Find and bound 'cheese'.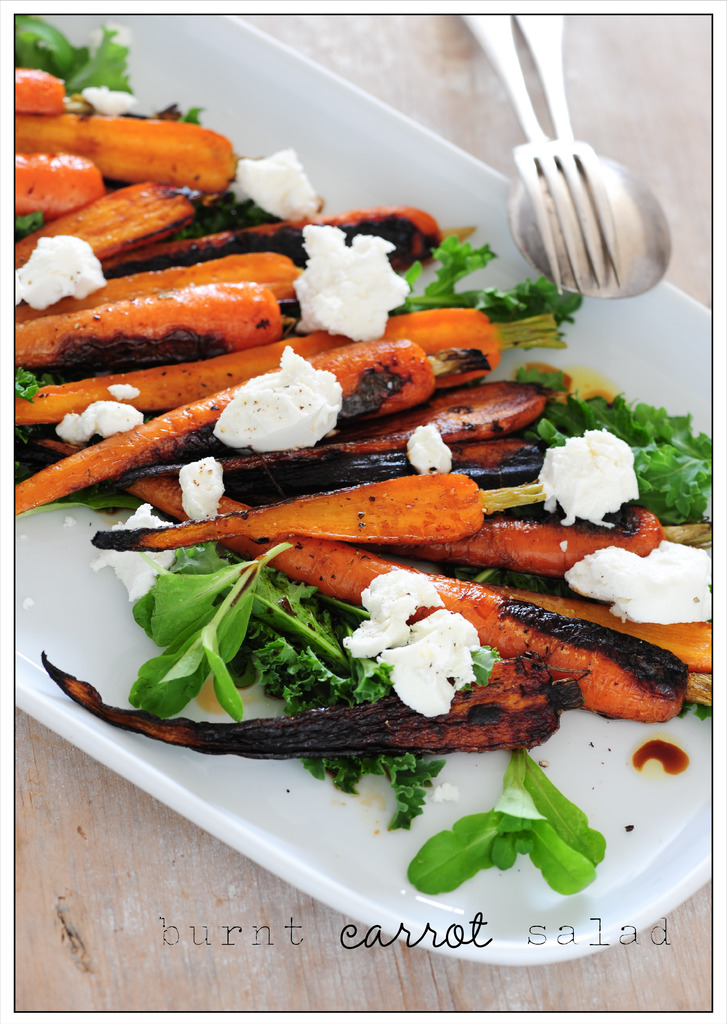
Bound: left=334, top=563, right=446, bottom=665.
